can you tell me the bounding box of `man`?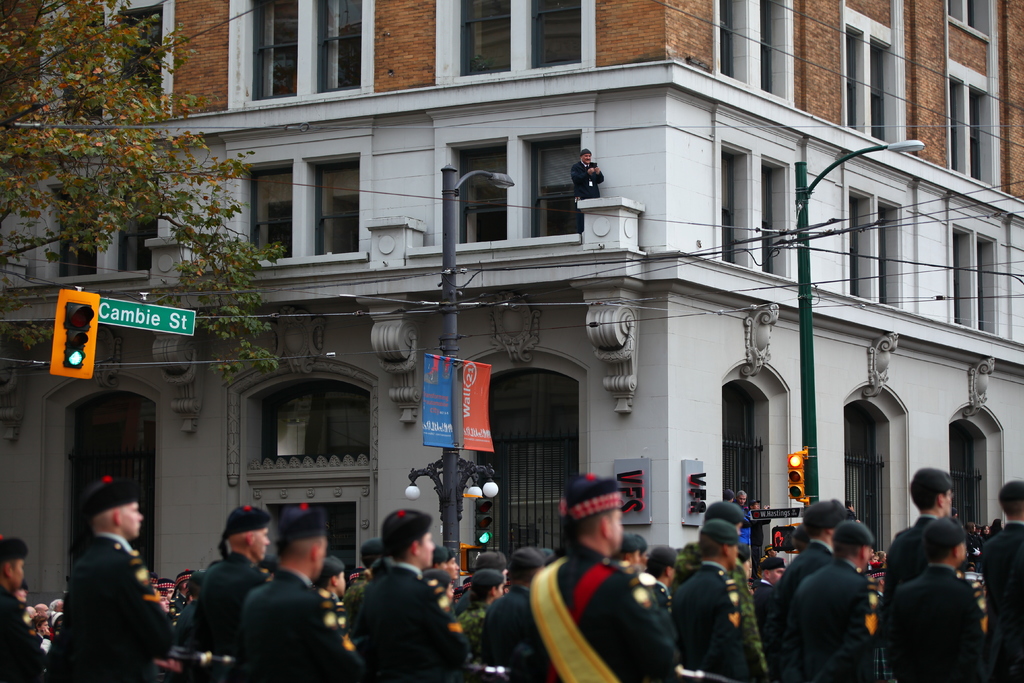
Rect(448, 549, 458, 580).
